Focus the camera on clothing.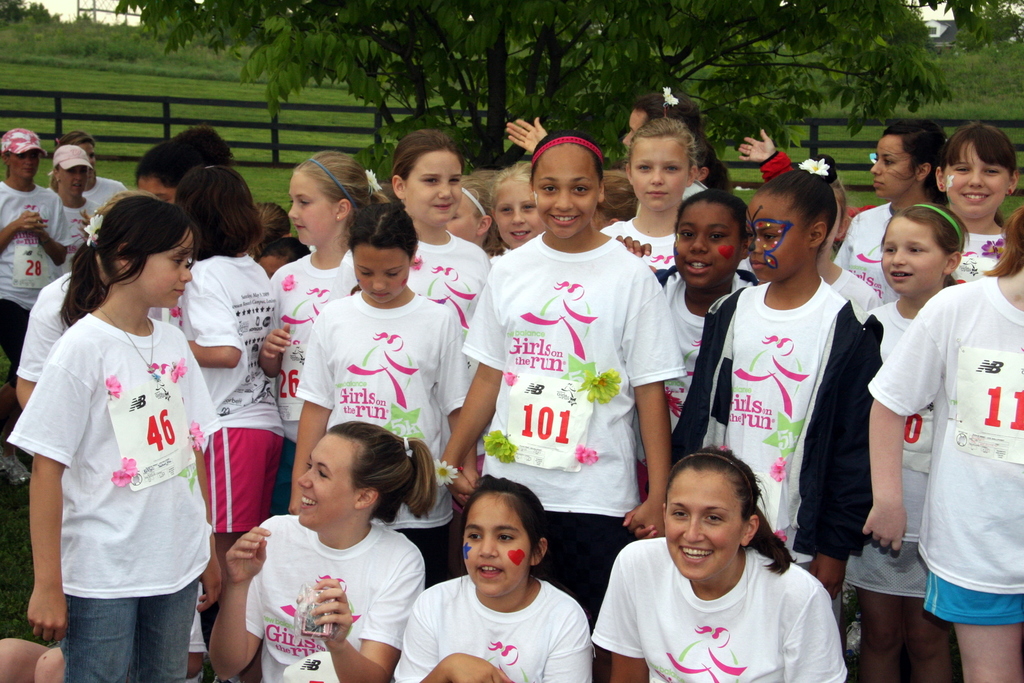
Focus region: bbox=[56, 195, 95, 270].
